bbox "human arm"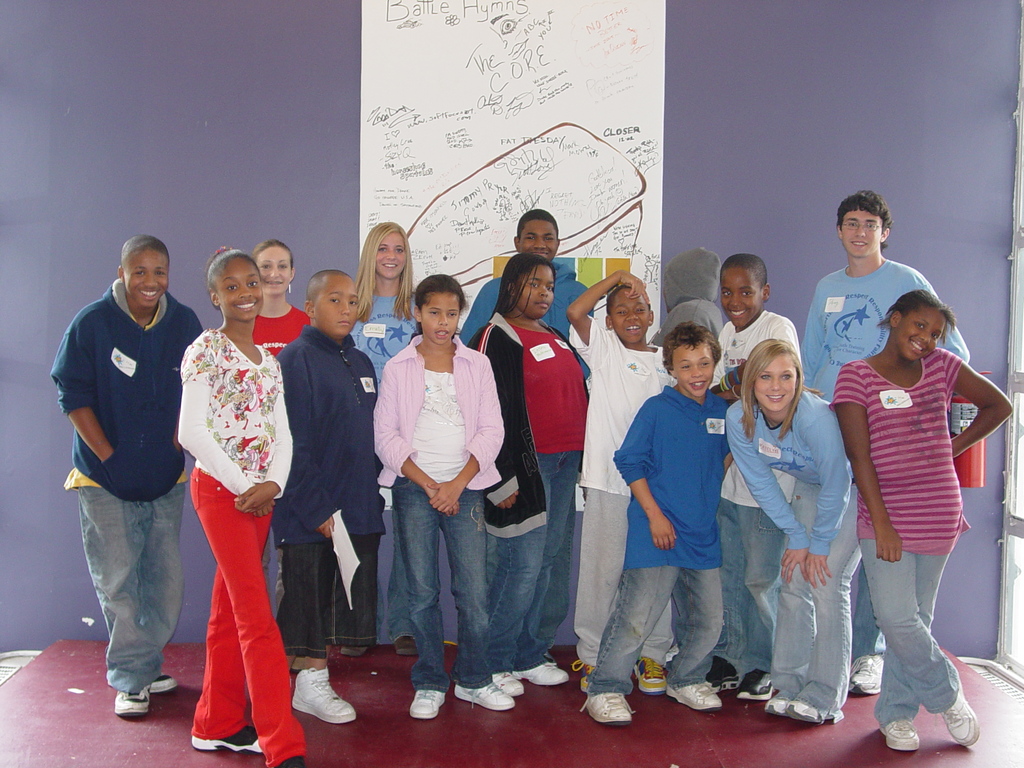
{"x1": 361, "y1": 376, "x2": 436, "y2": 505}
